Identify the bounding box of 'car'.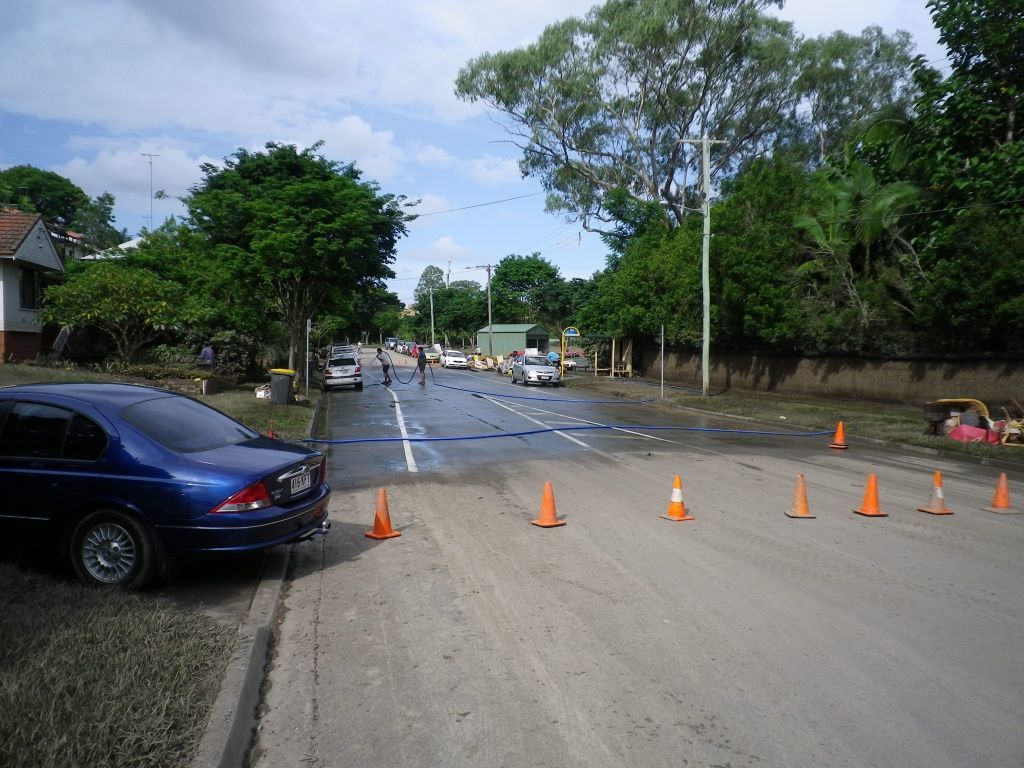
bbox(0, 381, 331, 594).
